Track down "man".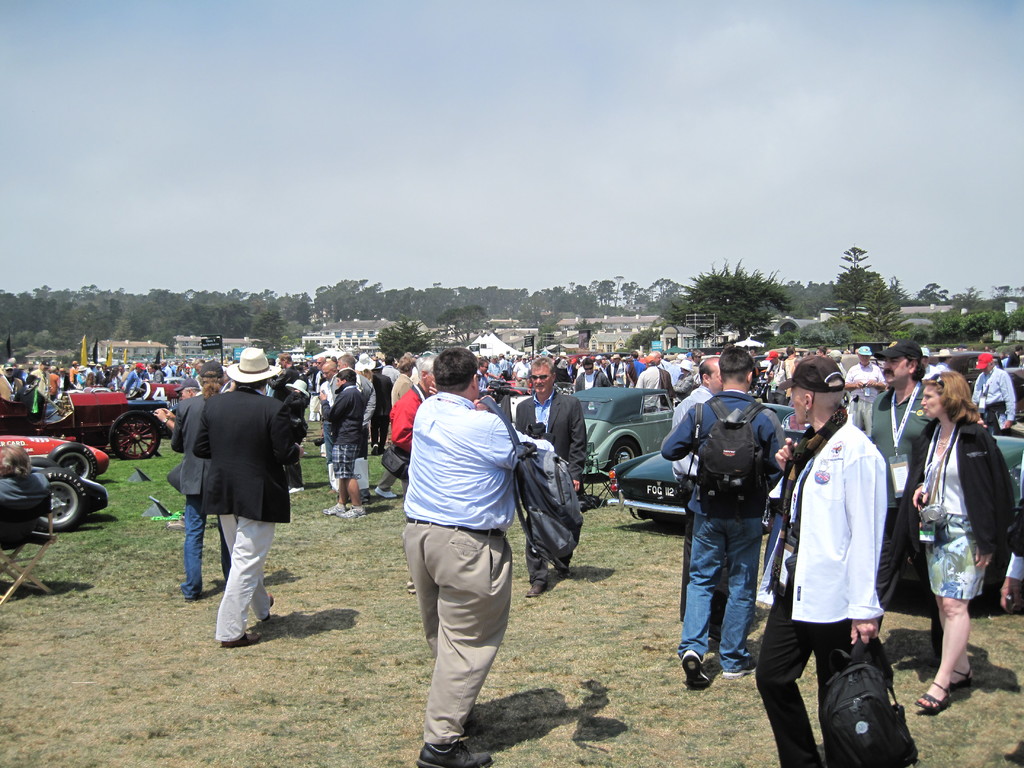
Tracked to x1=574, y1=356, x2=611, y2=395.
